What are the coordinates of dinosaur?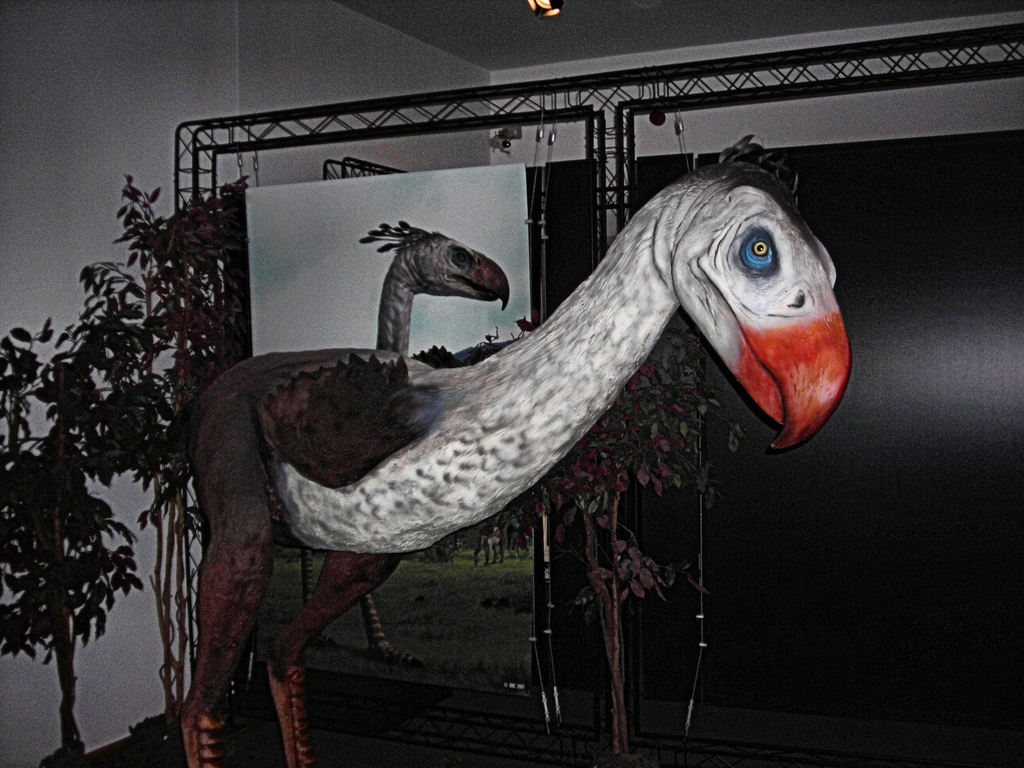
298 217 515 666.
